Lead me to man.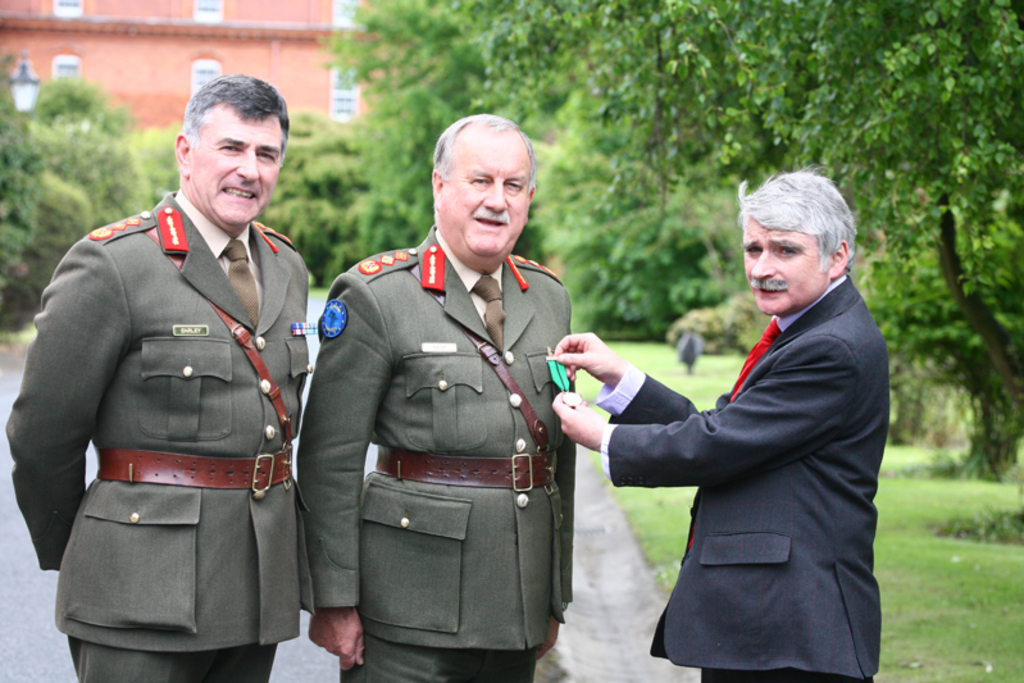
Lead to (609, 218, 892, 682).
